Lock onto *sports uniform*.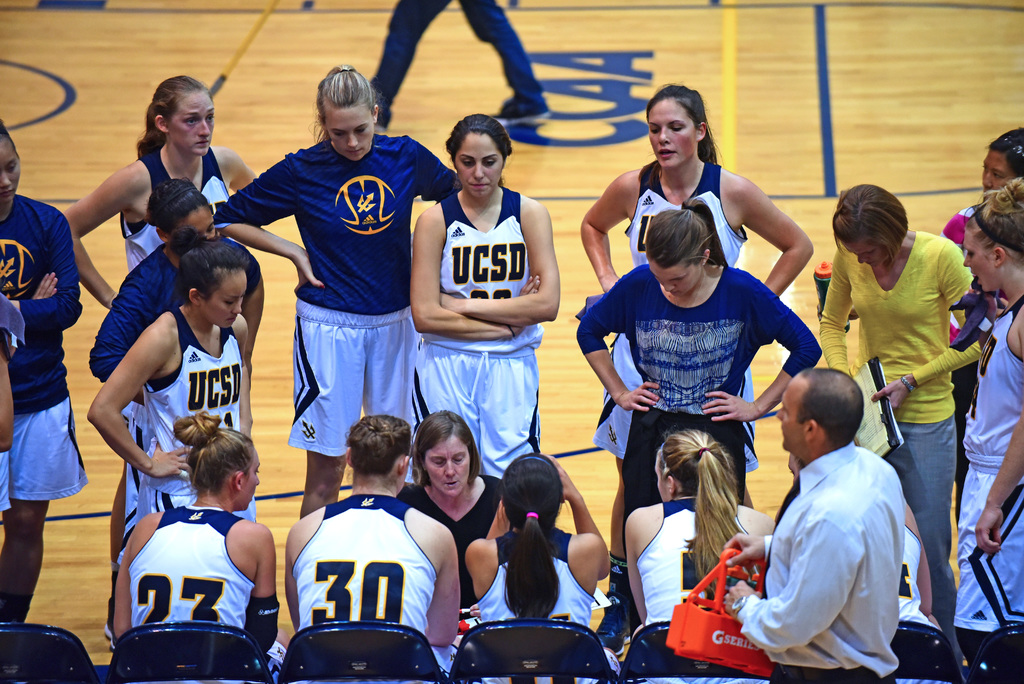
Locked: (x1=415, y1=183, x2=554, y2=505).
